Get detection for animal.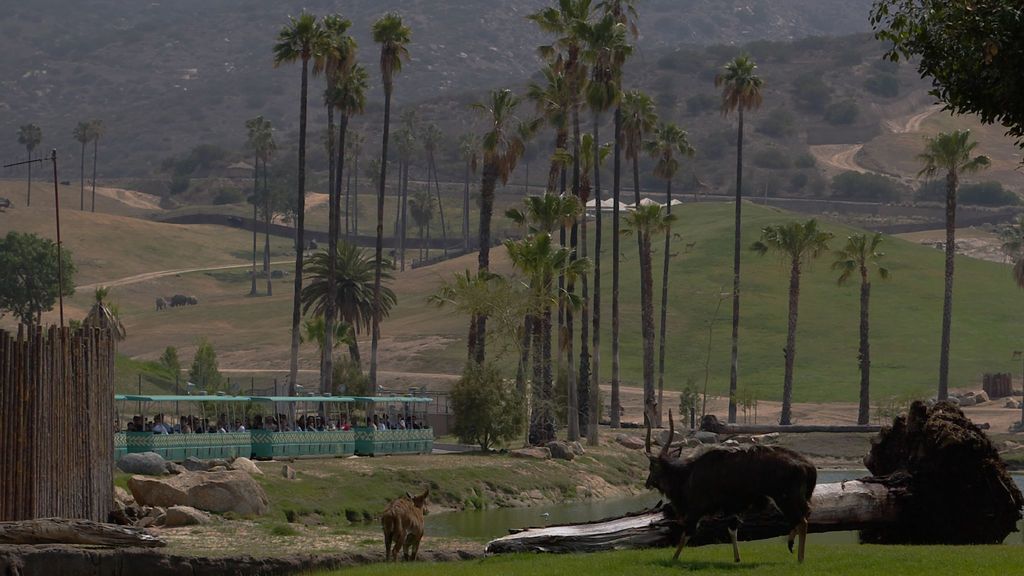
Detection: x1=380 y1=487 x2=434 y2=563.
